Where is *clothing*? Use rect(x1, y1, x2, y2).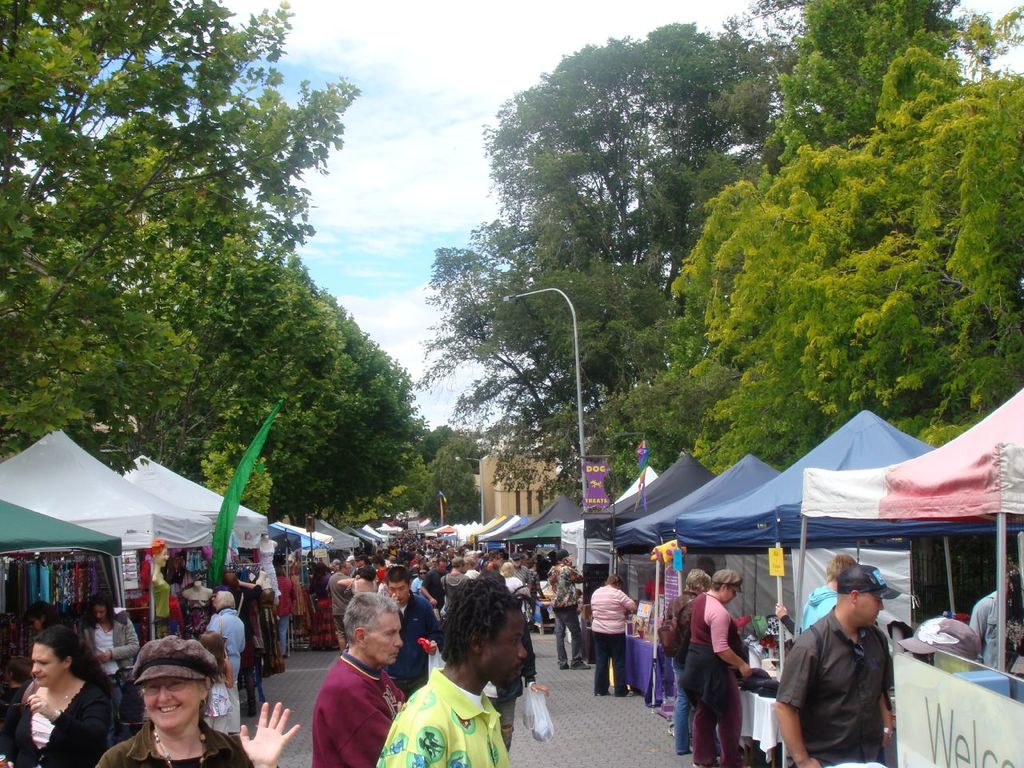
rect(678, 589, 756, 767).
